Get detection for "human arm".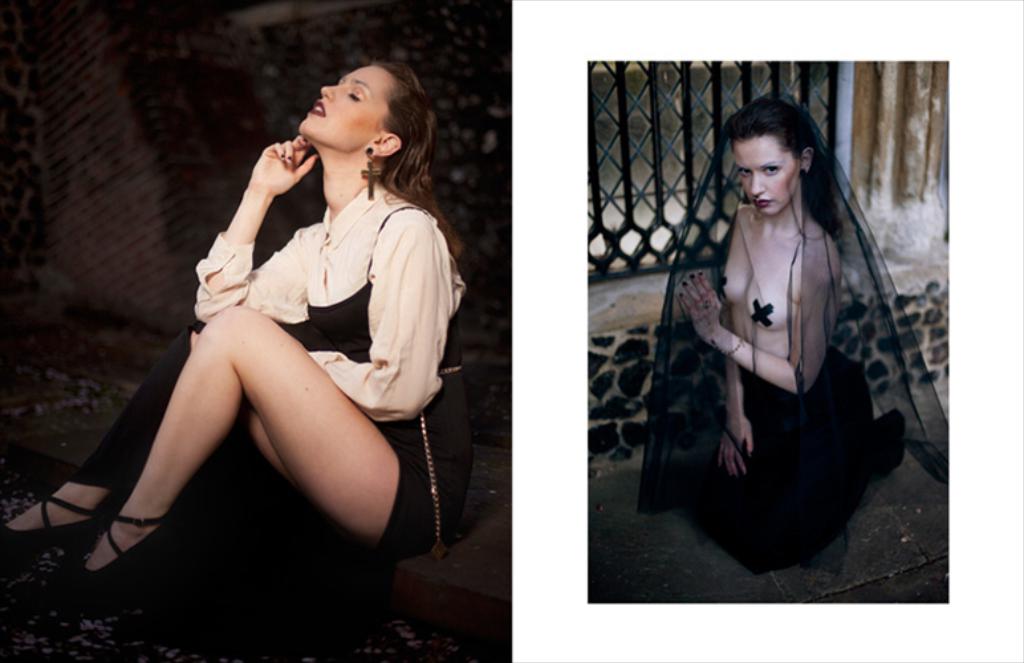
Detection: bbox=[284, 188, 451, 430].
